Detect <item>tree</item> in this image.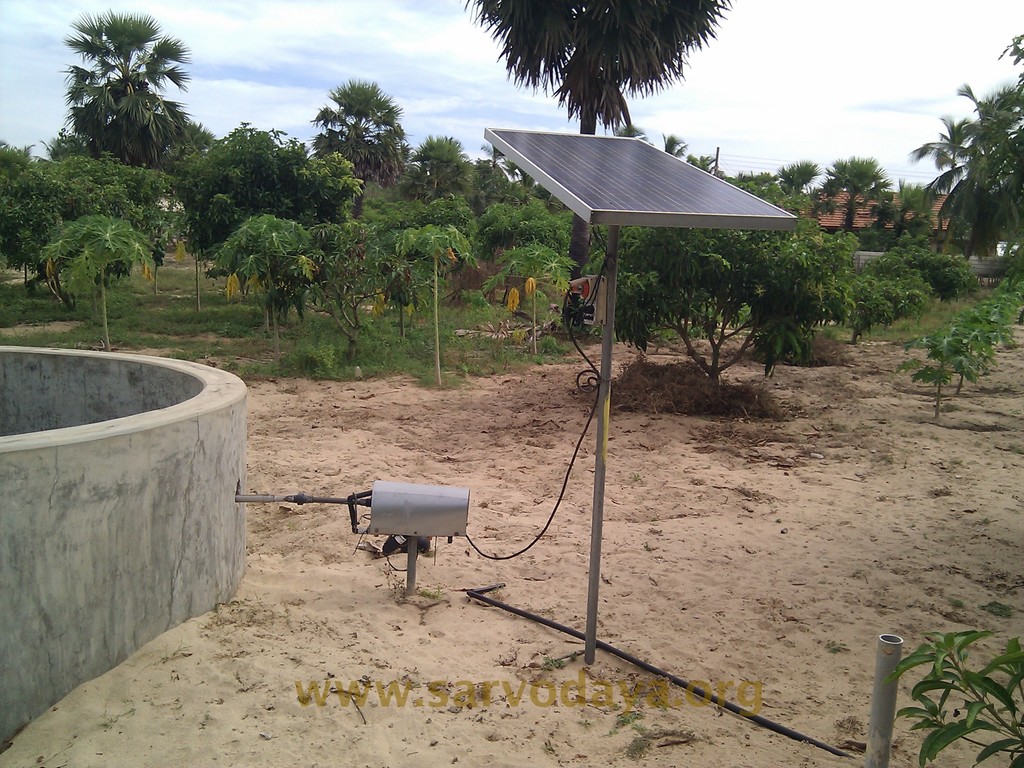
Detection: {"x1": 687, "y1": 155, "x2": 718, "y2": 170}.
